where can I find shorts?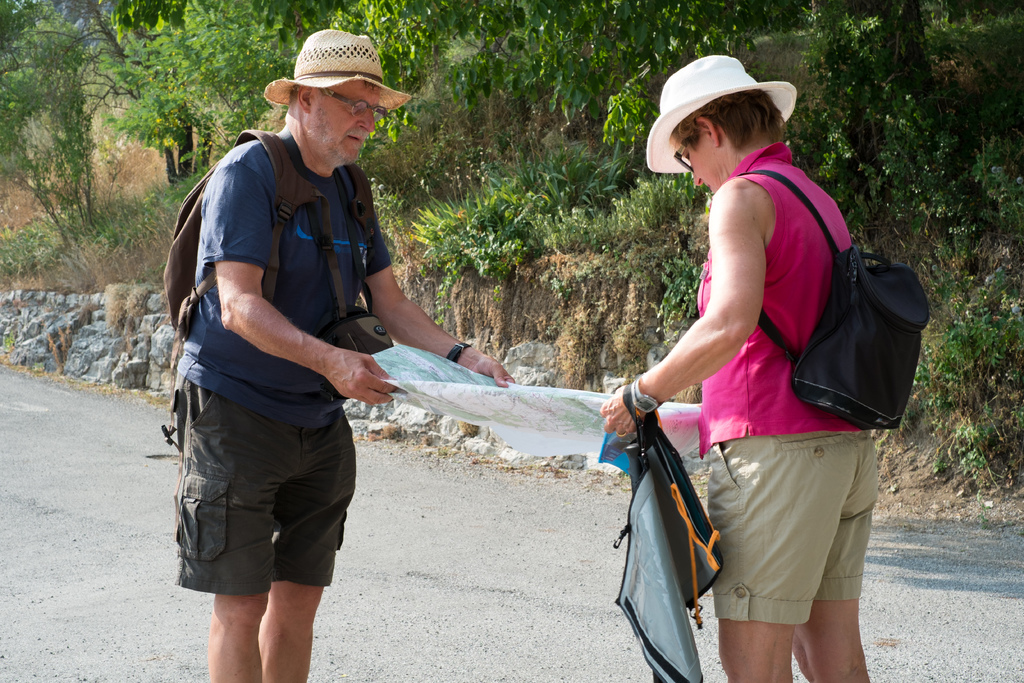
You can find it at locate(714, 446, 886, 626).
